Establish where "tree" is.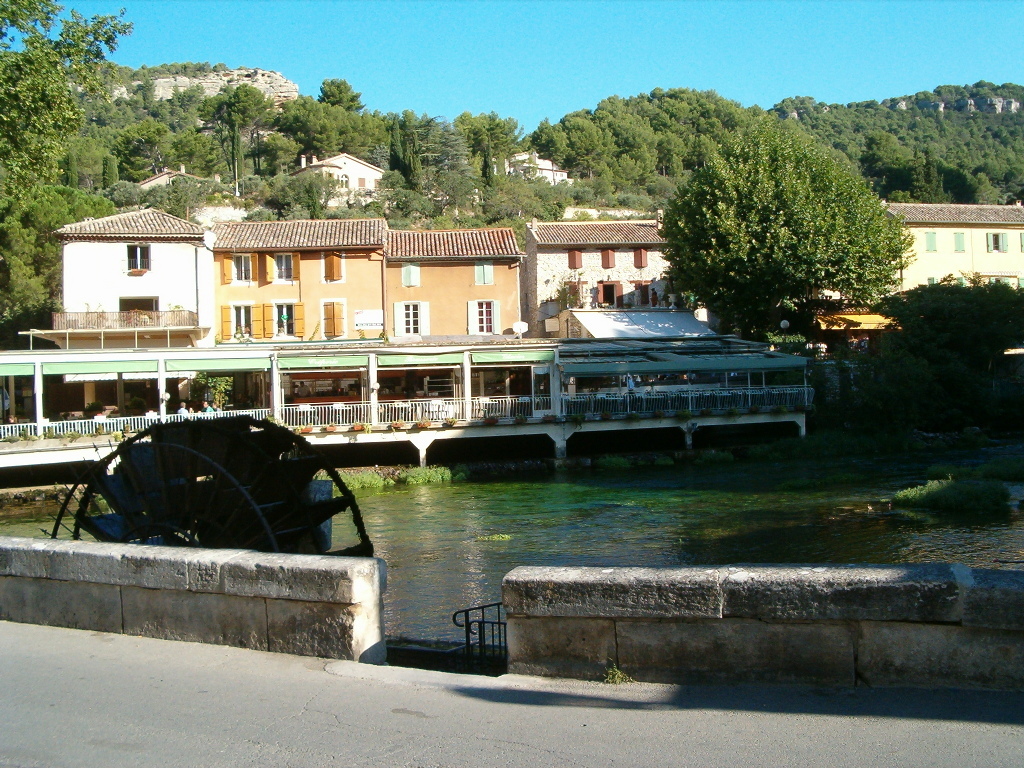
Established at locate(0, 0, 139, 195).
